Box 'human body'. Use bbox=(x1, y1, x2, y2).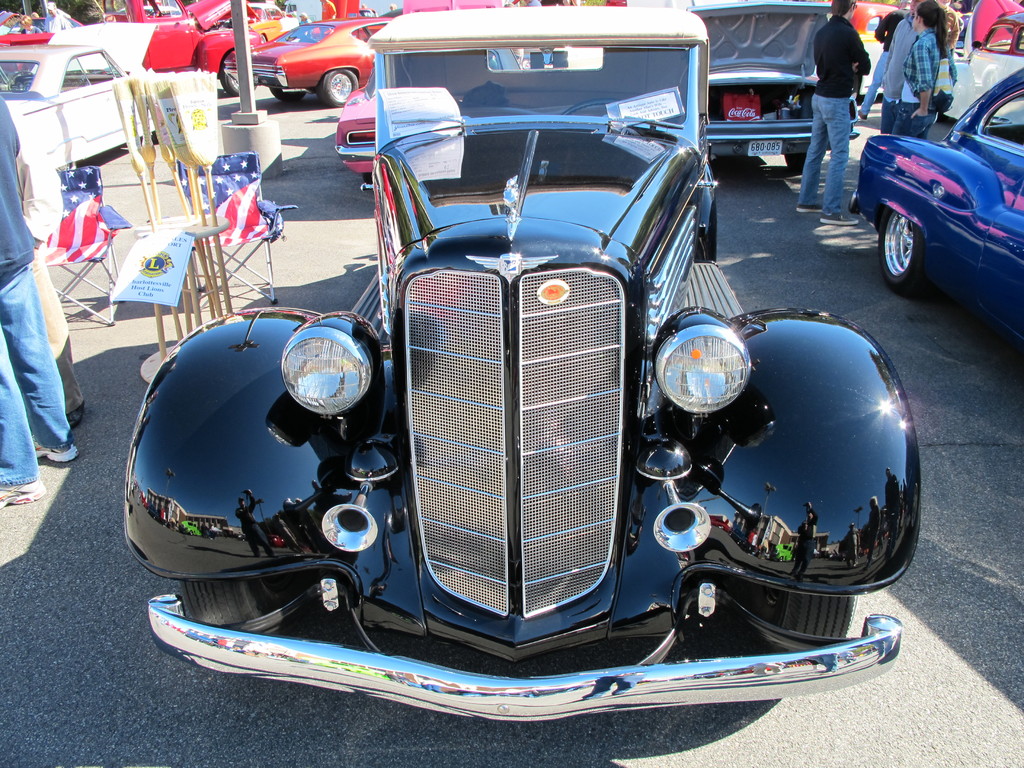
bbox=(12, 107, 83, 426).
